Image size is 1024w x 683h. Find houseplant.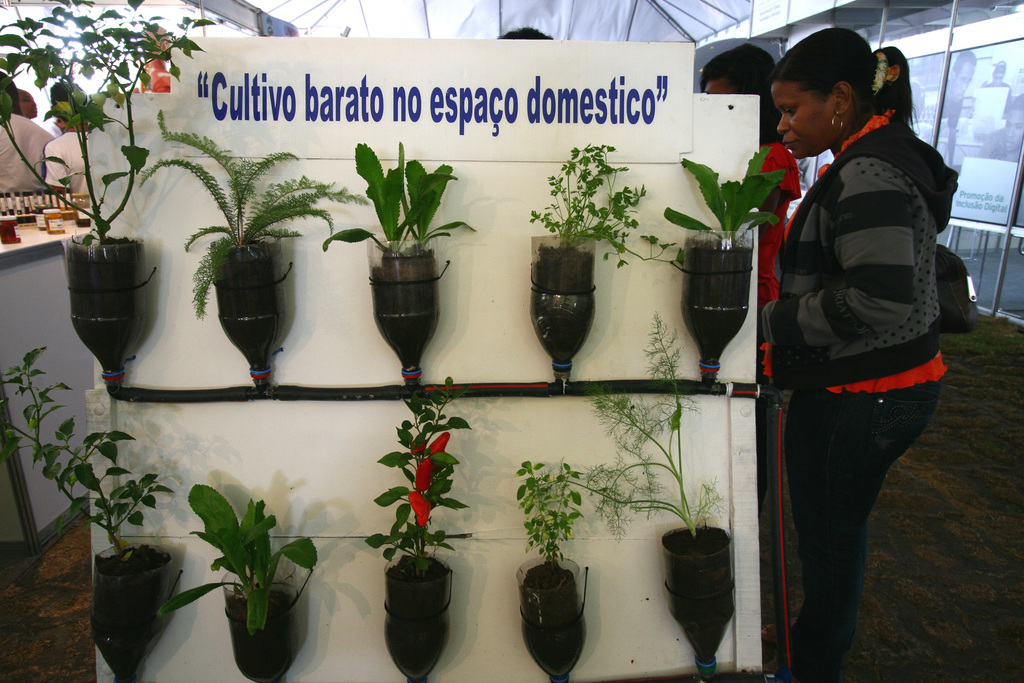
0 334 166 679.
